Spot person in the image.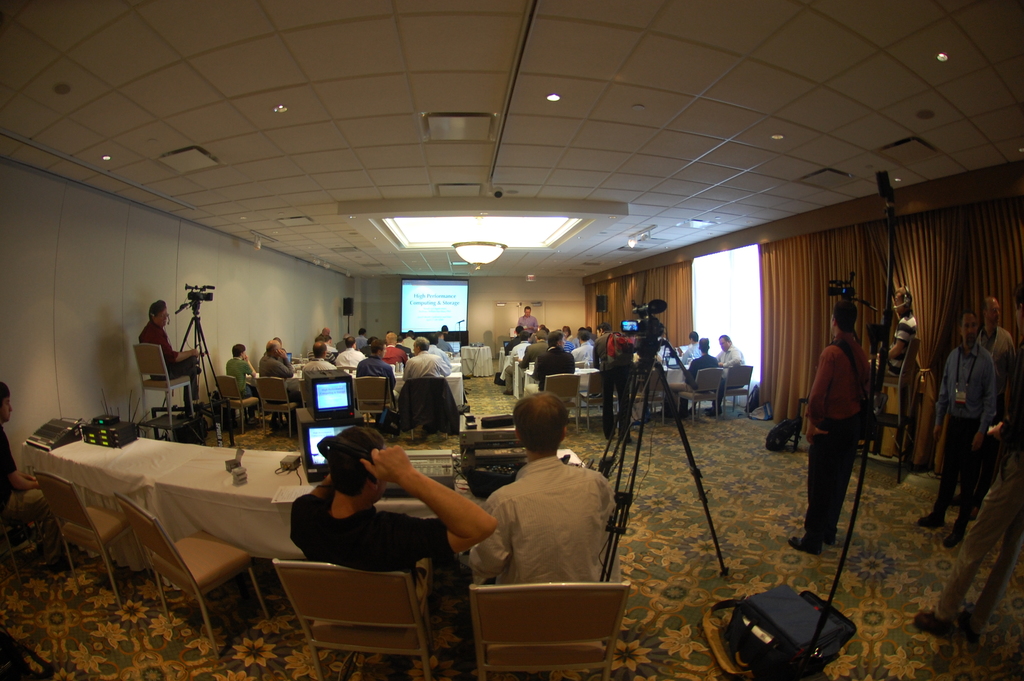
person found at <region>138, 297, 204, 407</region>.
